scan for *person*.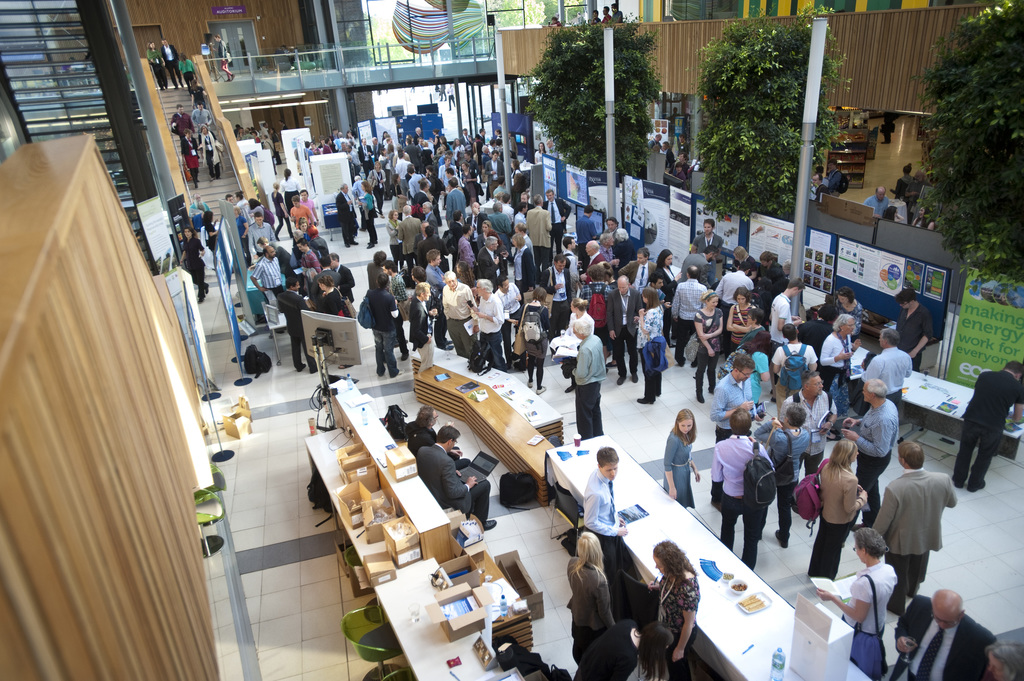
Scan result: [806,432,869,583].
